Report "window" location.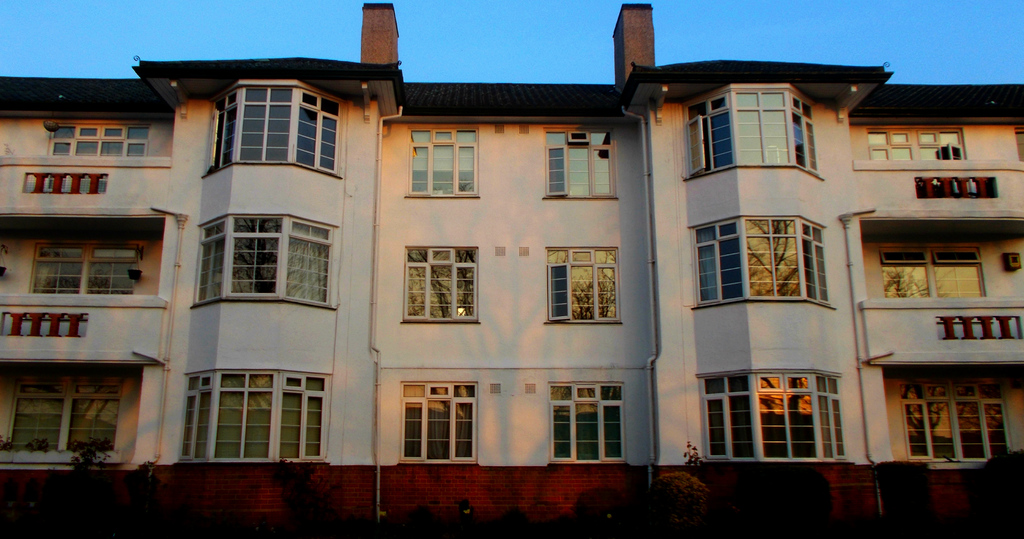
Report: [733,88,787,160].
